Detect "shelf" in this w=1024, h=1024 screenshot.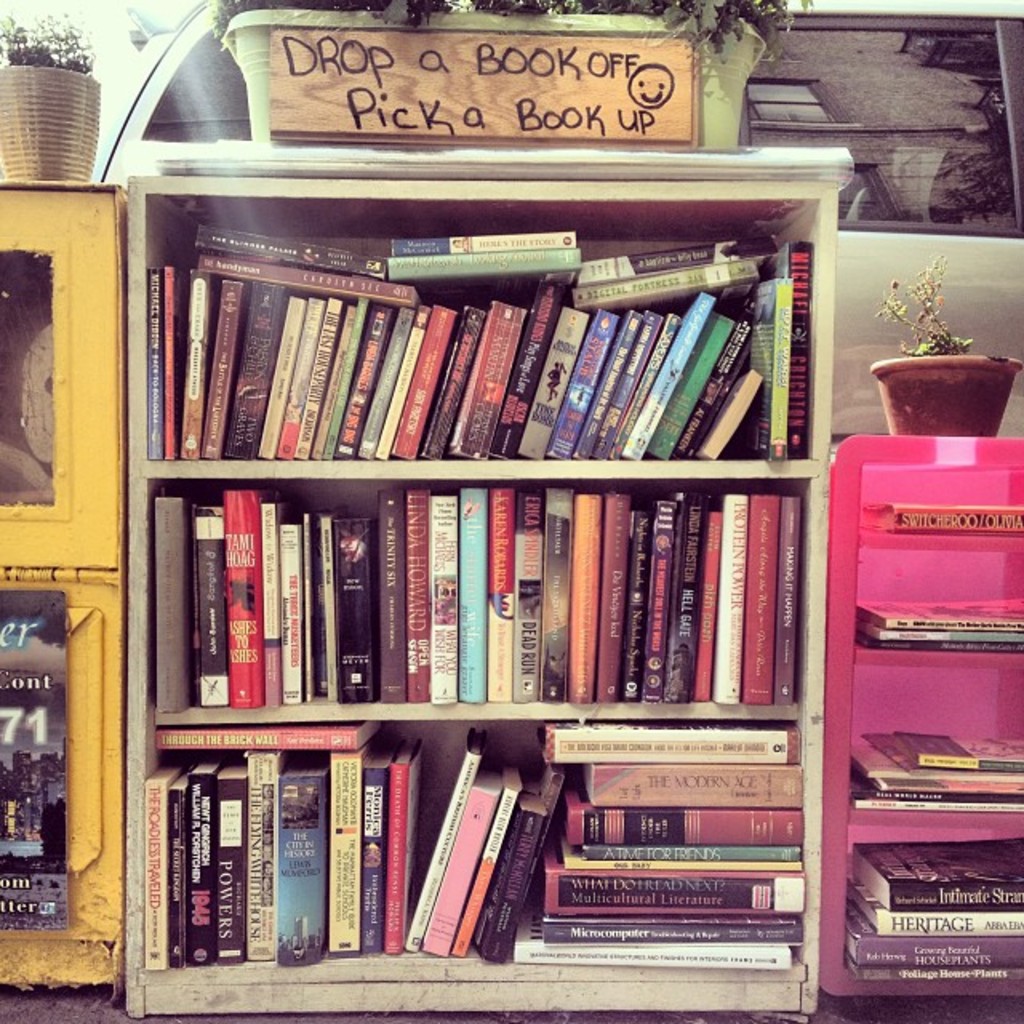
Detection: <box>112,181,814,485</box>.
